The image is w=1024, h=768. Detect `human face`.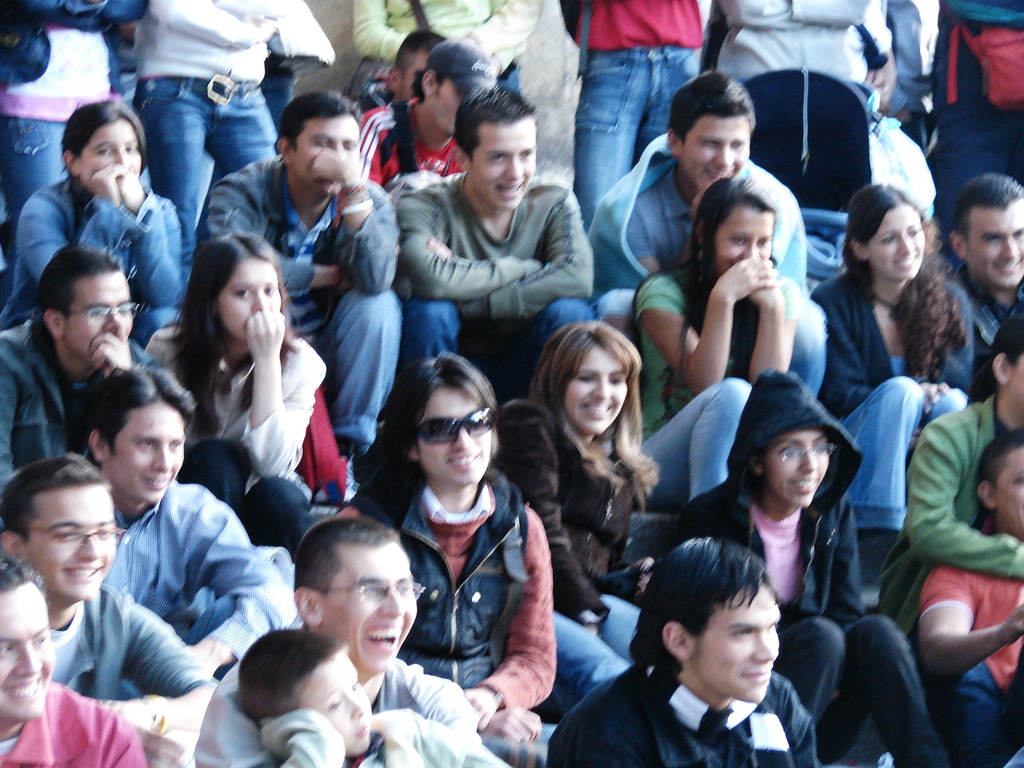
Detection: [768,424,831,511].
